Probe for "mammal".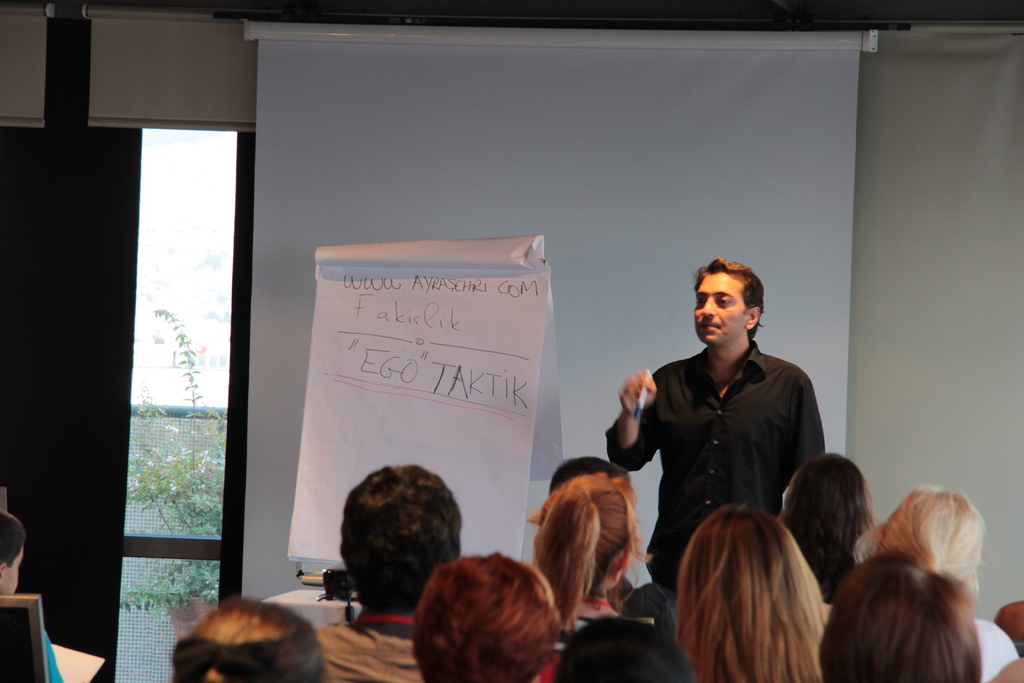
Probe result: crop(312, 465, 462, 682).
